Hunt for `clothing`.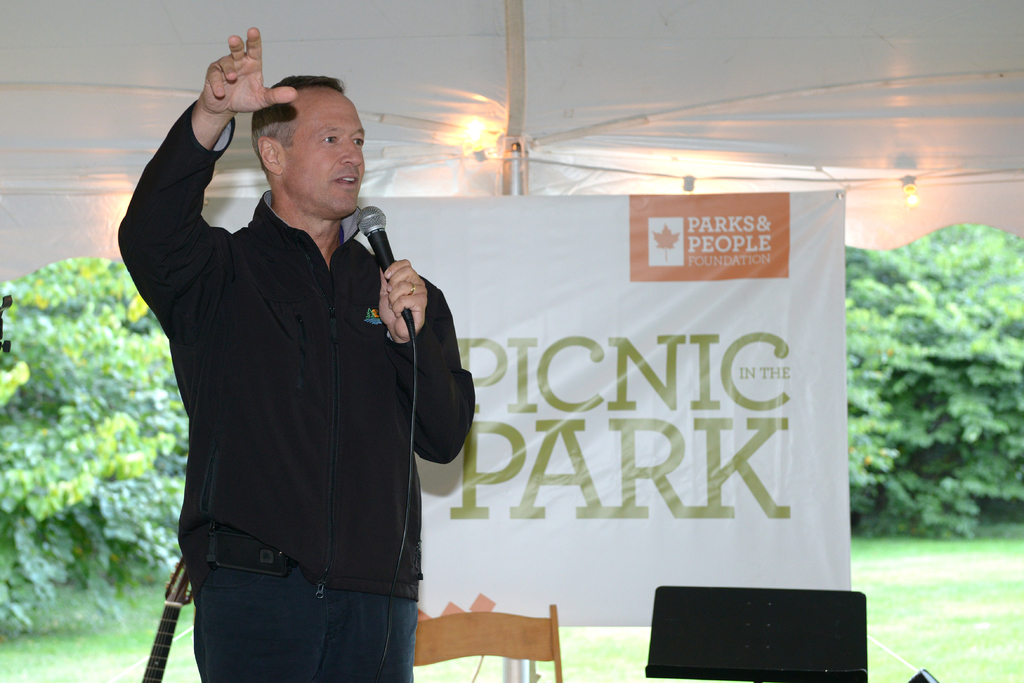
Hunted down at 106,143,463,668.
